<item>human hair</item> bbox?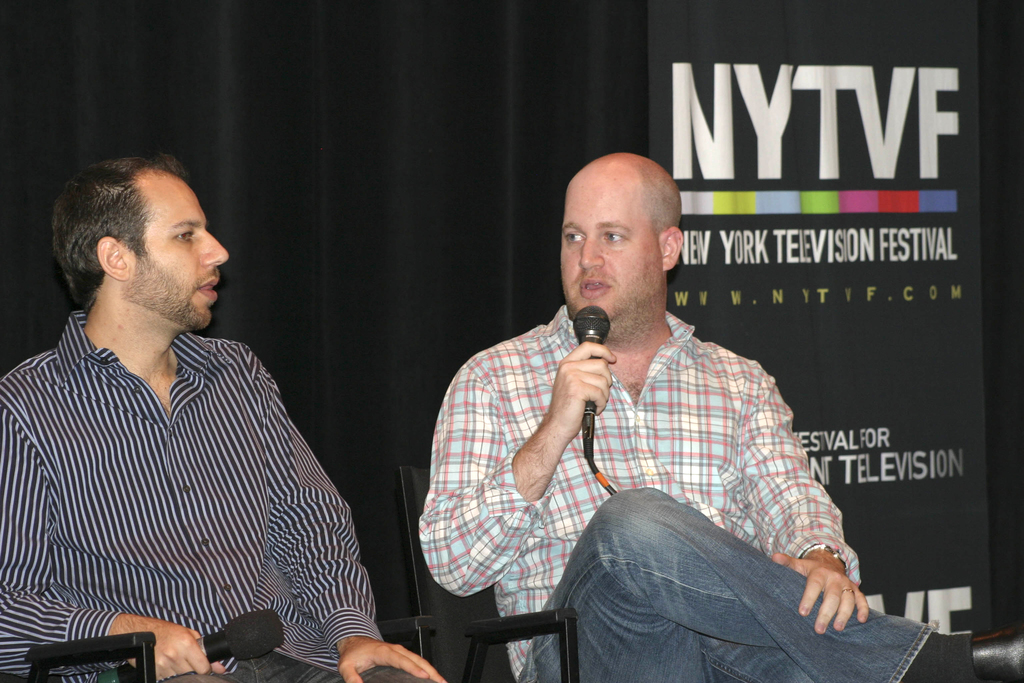
Rect(635, 153, 681, 236)
